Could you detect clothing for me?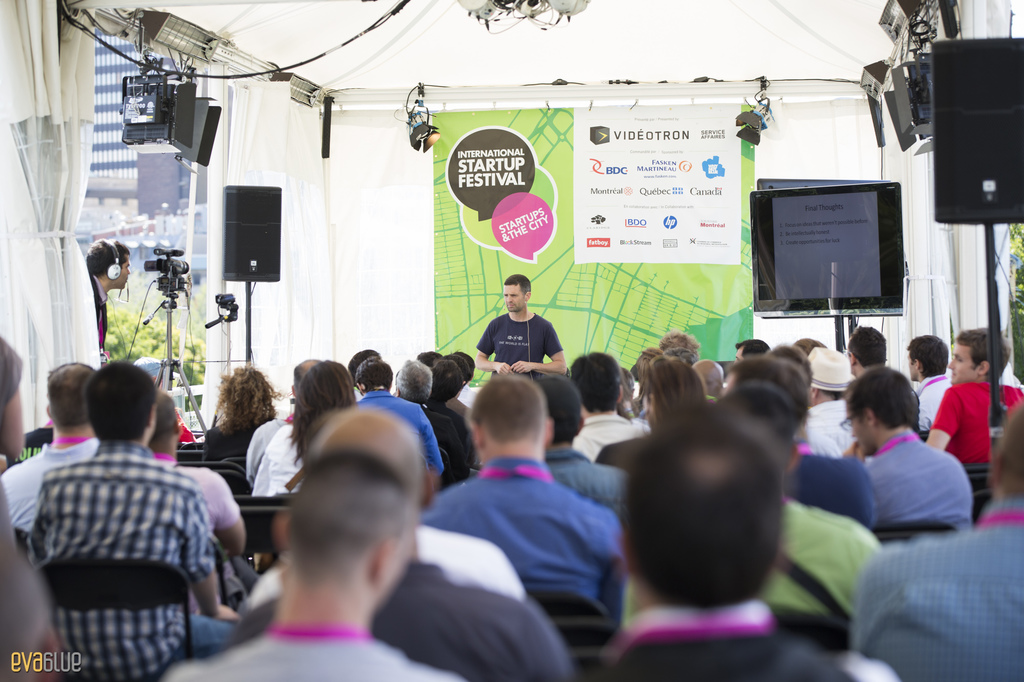
Detection result: l=564, t=406, r=646, b=463.
